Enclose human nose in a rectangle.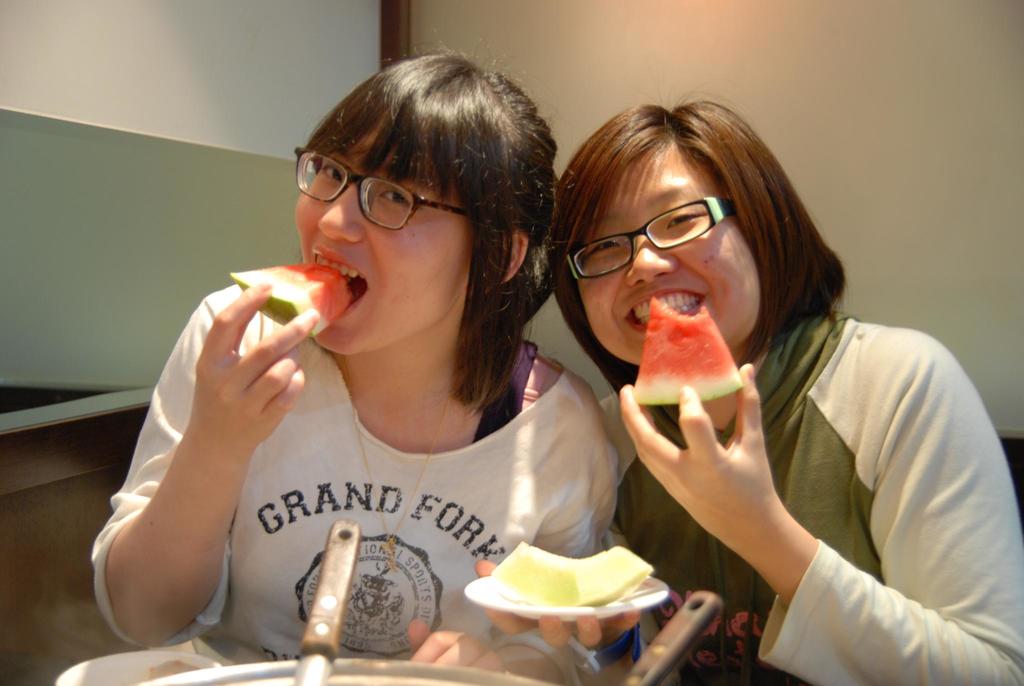
x1=316, y1=185, x2=365, y2=248.
